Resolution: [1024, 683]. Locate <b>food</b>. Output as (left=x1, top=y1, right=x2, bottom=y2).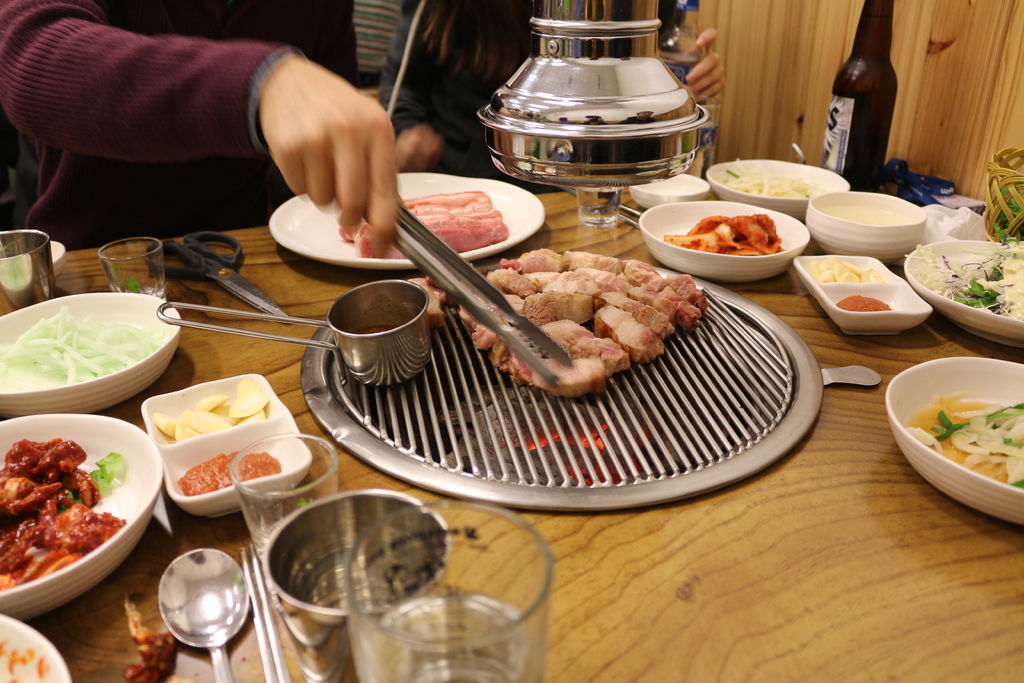
(left=904, top=386, right=1023, bottom=493).
